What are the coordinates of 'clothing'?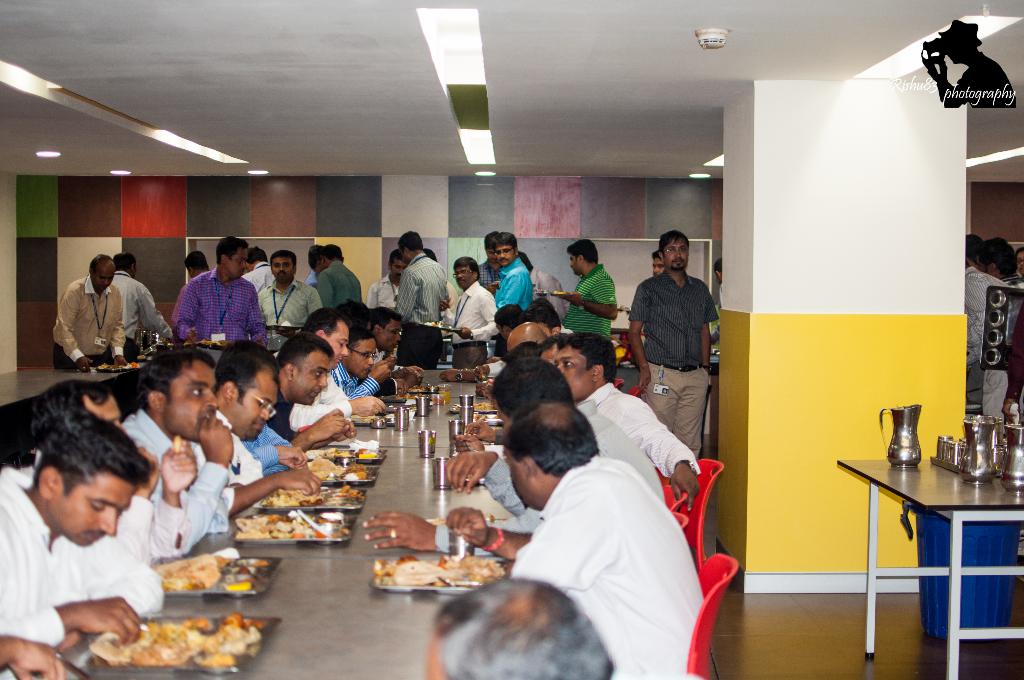
locate(369, 281, 408, 316).
